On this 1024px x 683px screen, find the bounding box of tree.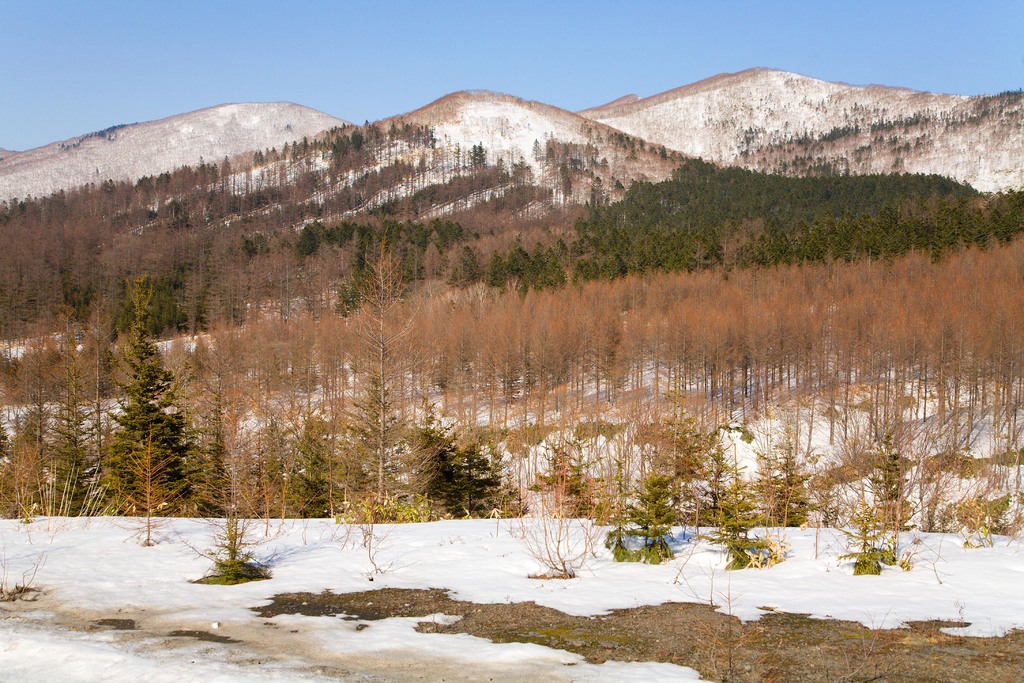
Bounding box: [x1=13, y1=354, x2=61, y2=517].
